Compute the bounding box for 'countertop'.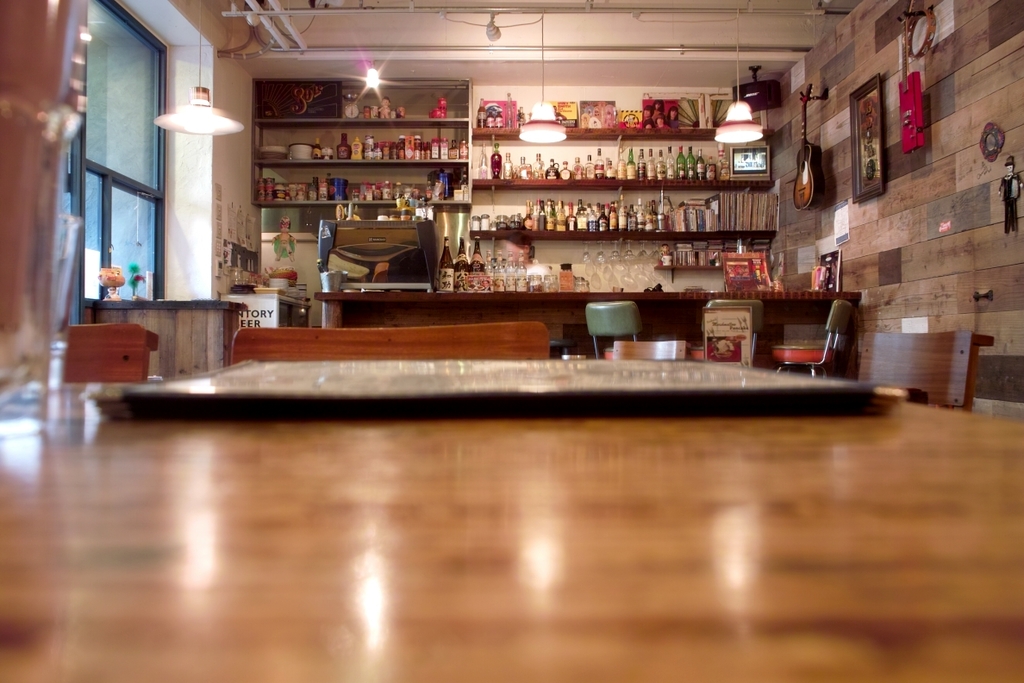
detection(310, 285, 861, 376).
